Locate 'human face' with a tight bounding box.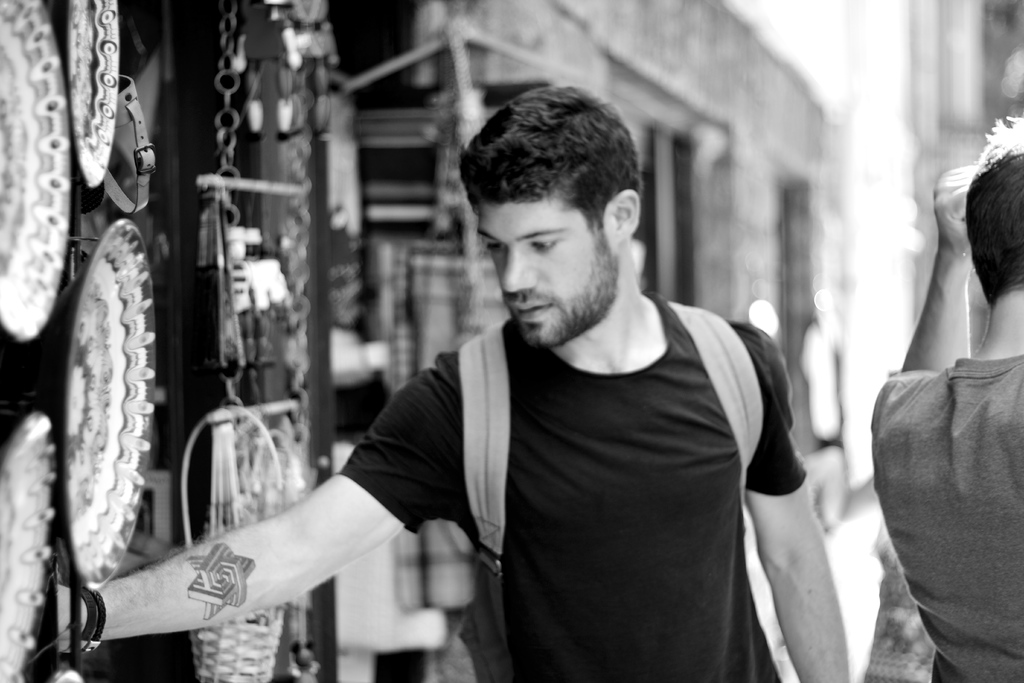
471 201 624 350.
